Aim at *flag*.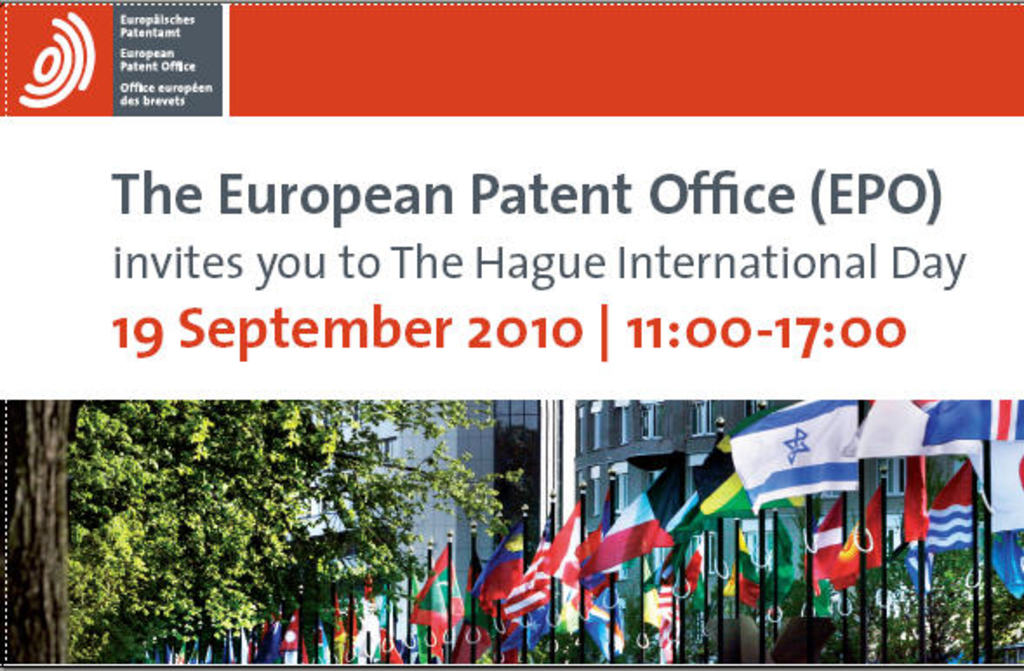
Aimed at box=[403, 537, 461, 659].
